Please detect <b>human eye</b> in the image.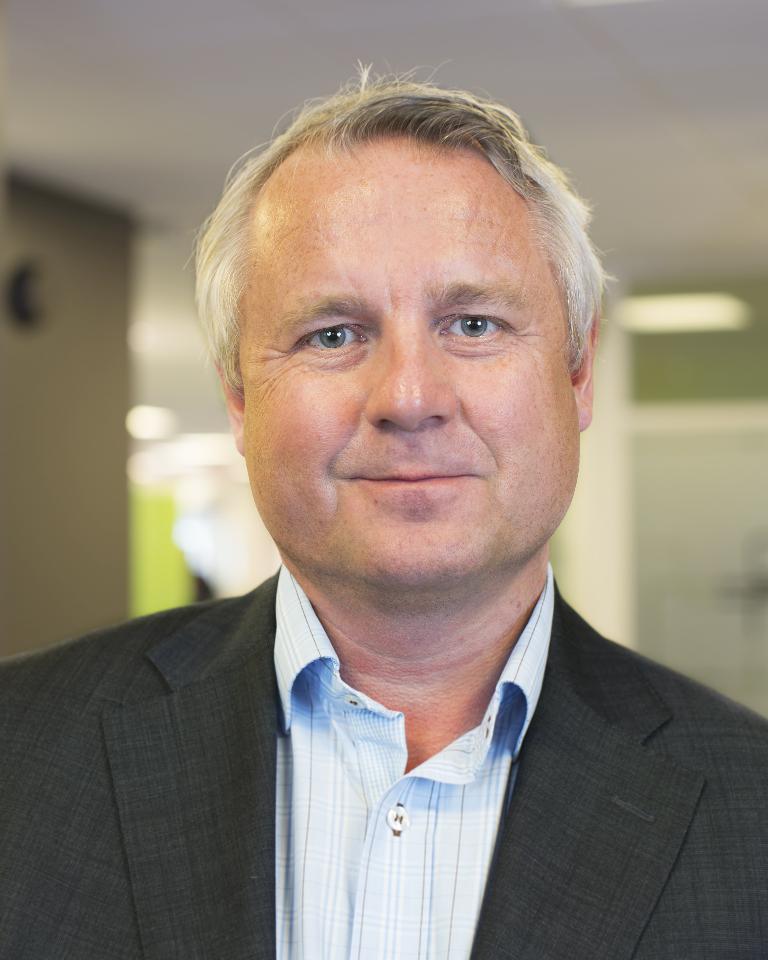
detection(290, 320, 374, 361).
